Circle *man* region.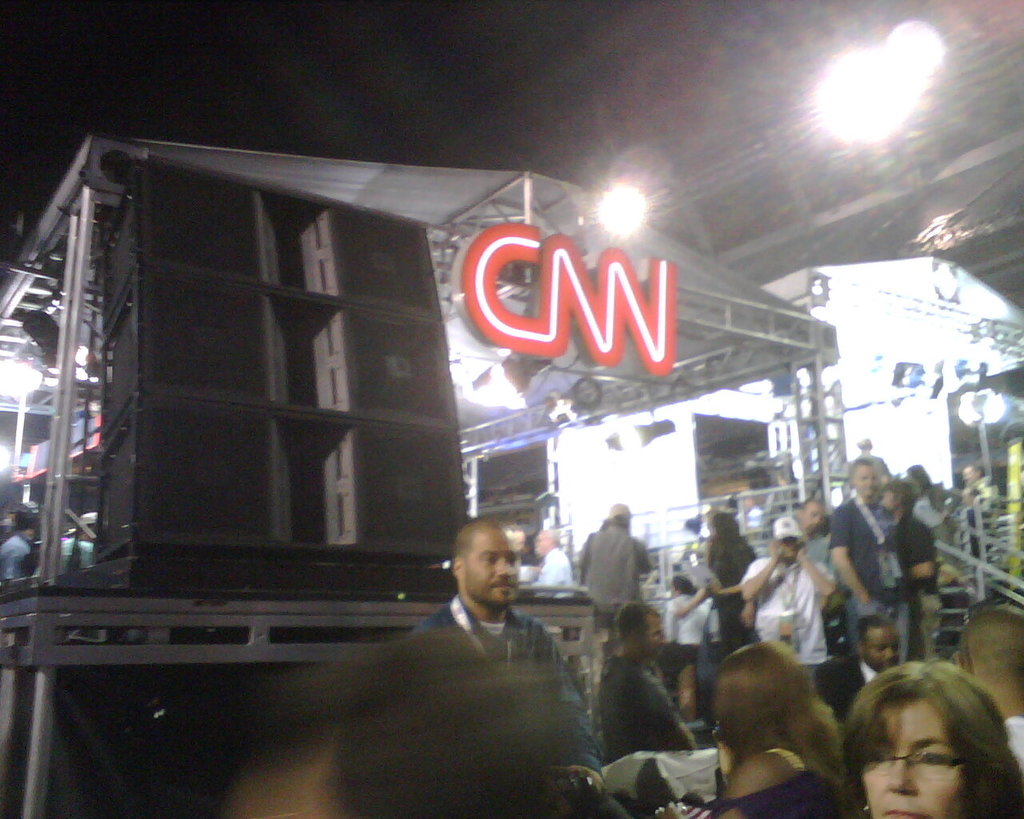
Region: (732, 505, 844, 686).
